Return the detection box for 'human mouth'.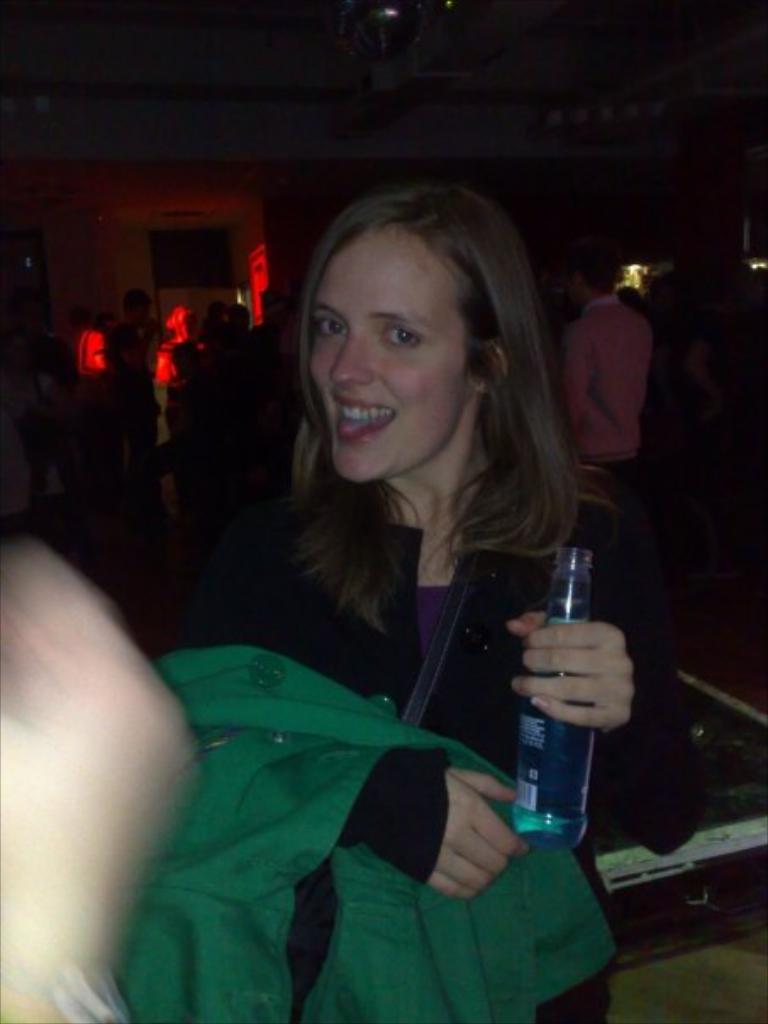
bbox=[332, 388, 400, 451].
